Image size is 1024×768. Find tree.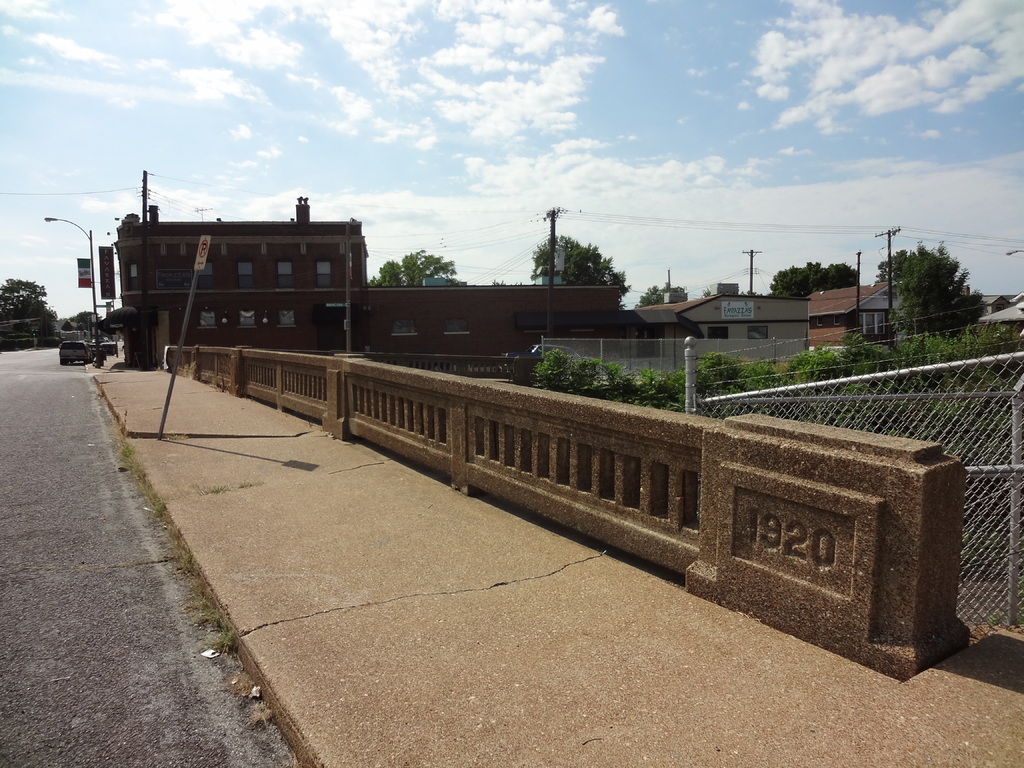
<bbox>698, 287, 710, 299</bbox>.
